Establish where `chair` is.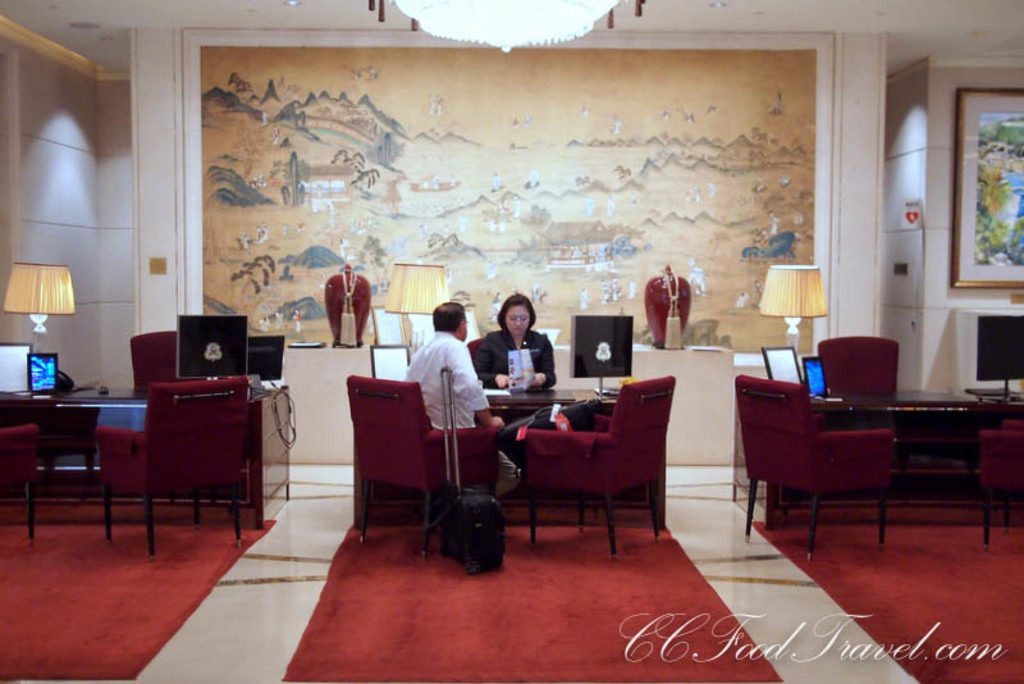
Established at {"x1": 346, "y1": 374, "x2": 499, "y2": 553}.
